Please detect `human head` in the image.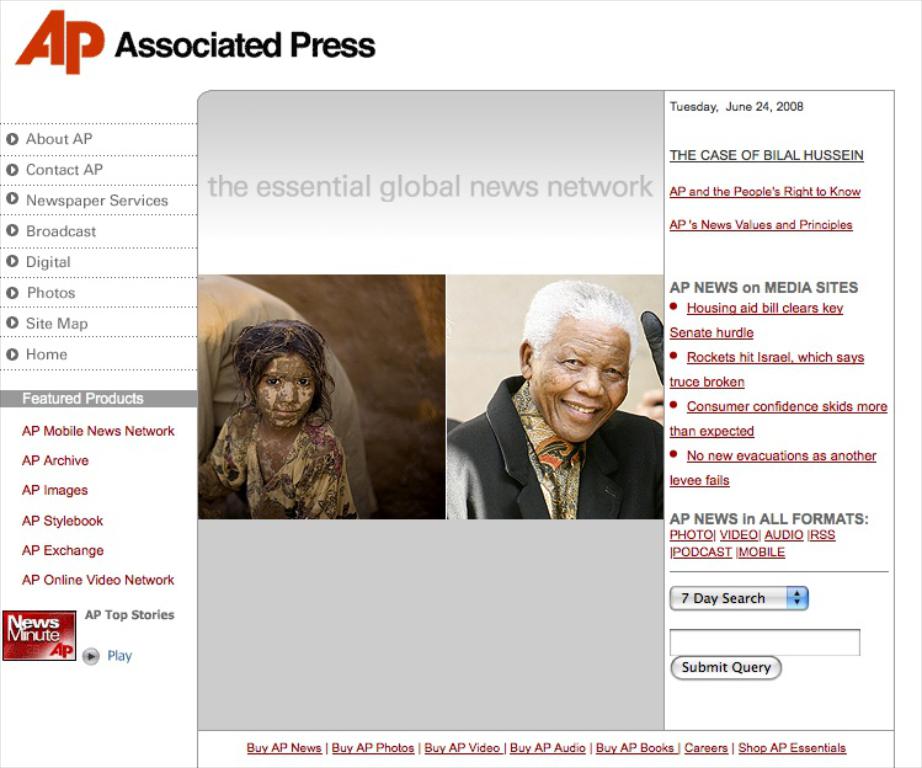
locate(225, 316, 339, 432).
